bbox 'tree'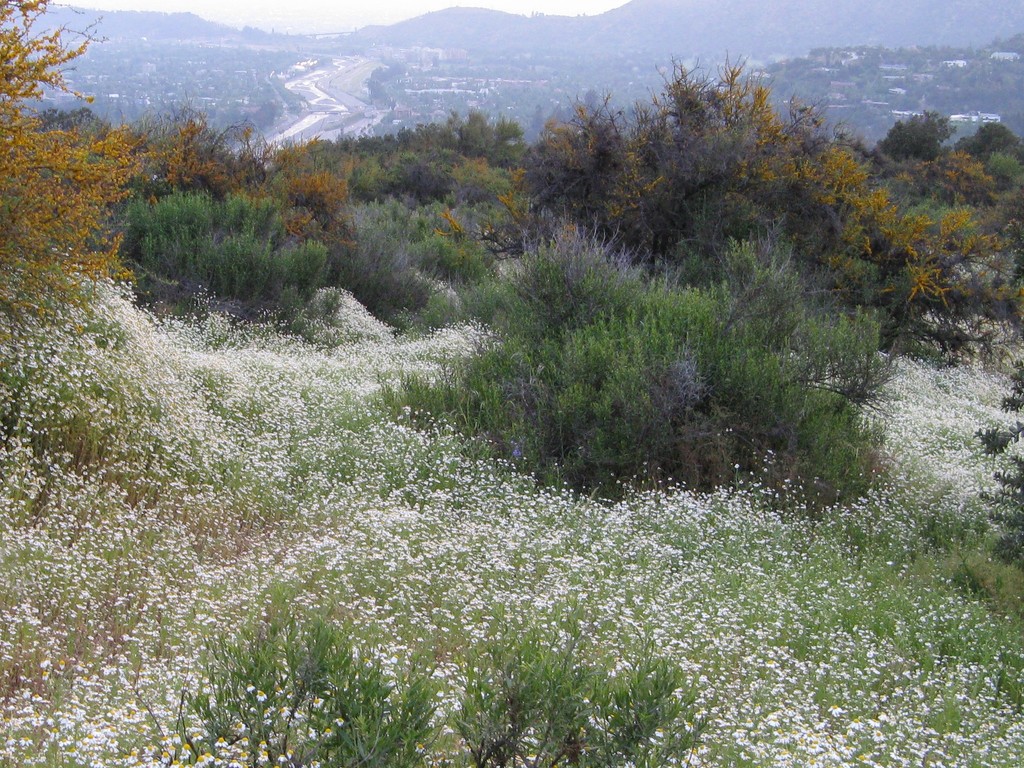
(349, 110, 563, 343)
